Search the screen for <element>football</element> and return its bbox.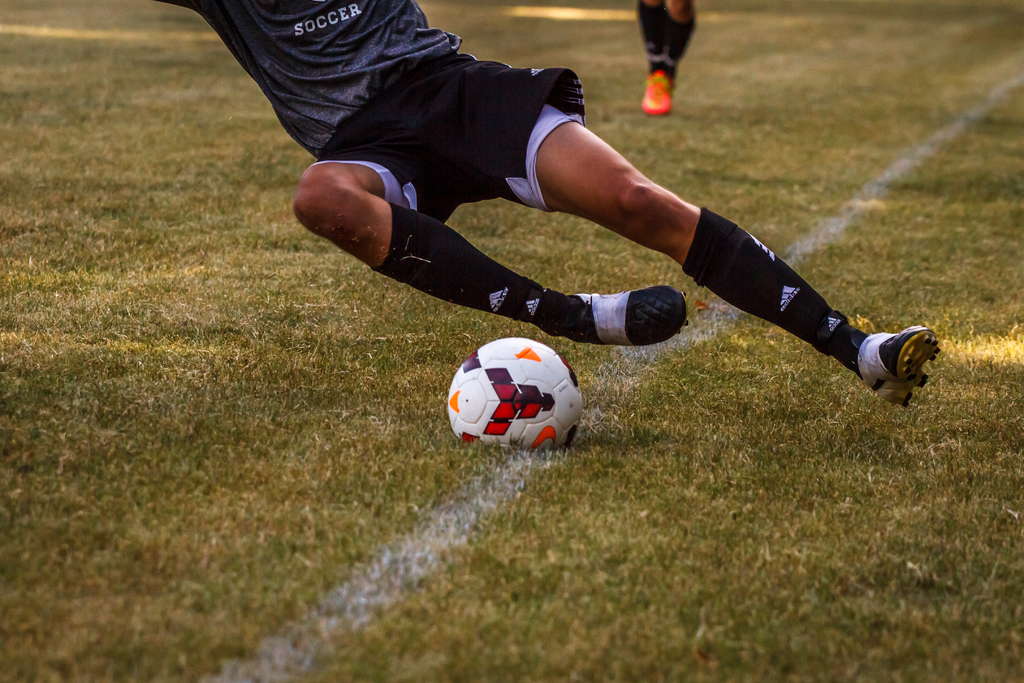
Found: (445, 335, 588, 444).
